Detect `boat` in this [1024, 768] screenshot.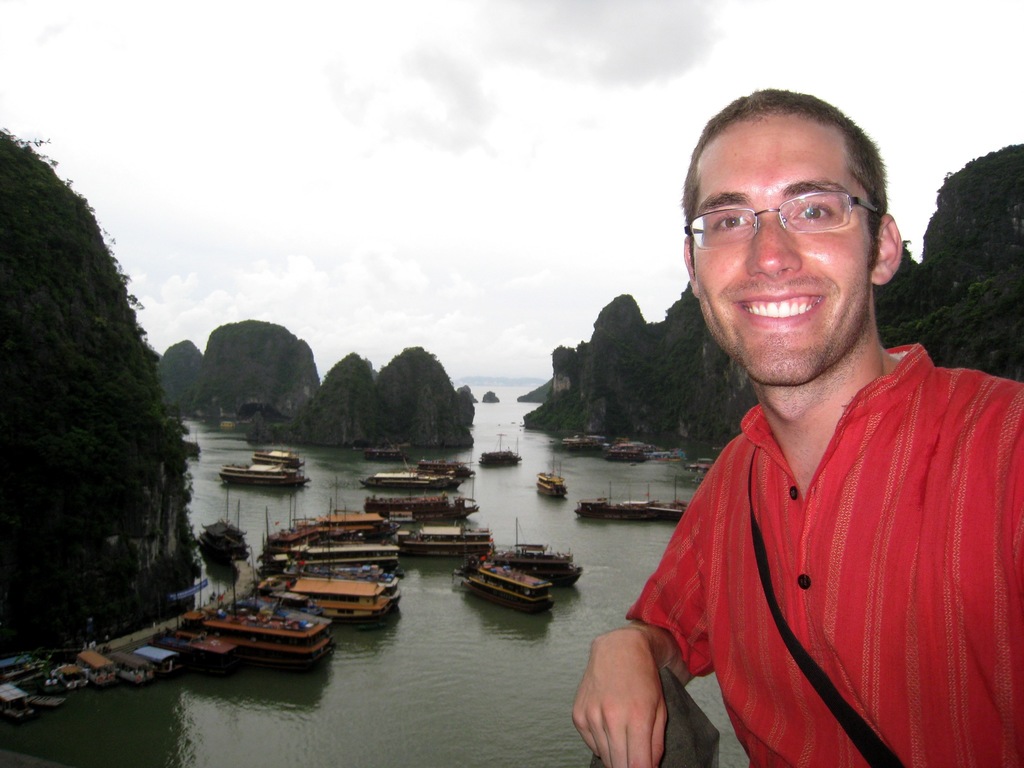
Detection: [left=358, top=484, right=488, bottom=524].
